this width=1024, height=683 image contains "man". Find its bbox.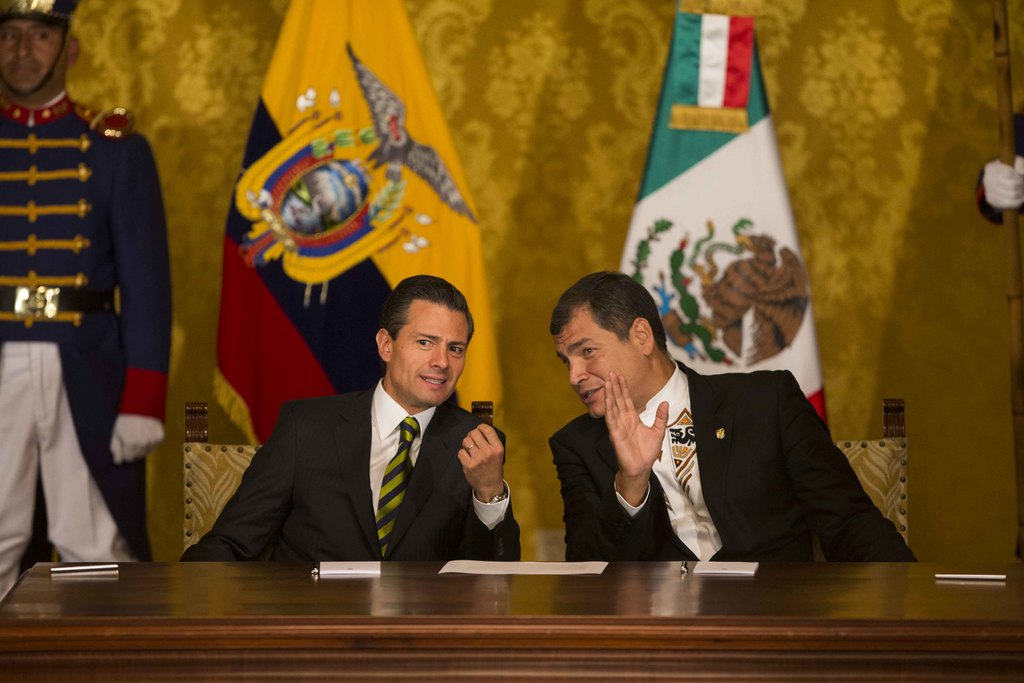
bbox=[546, 281, 925, 571].
